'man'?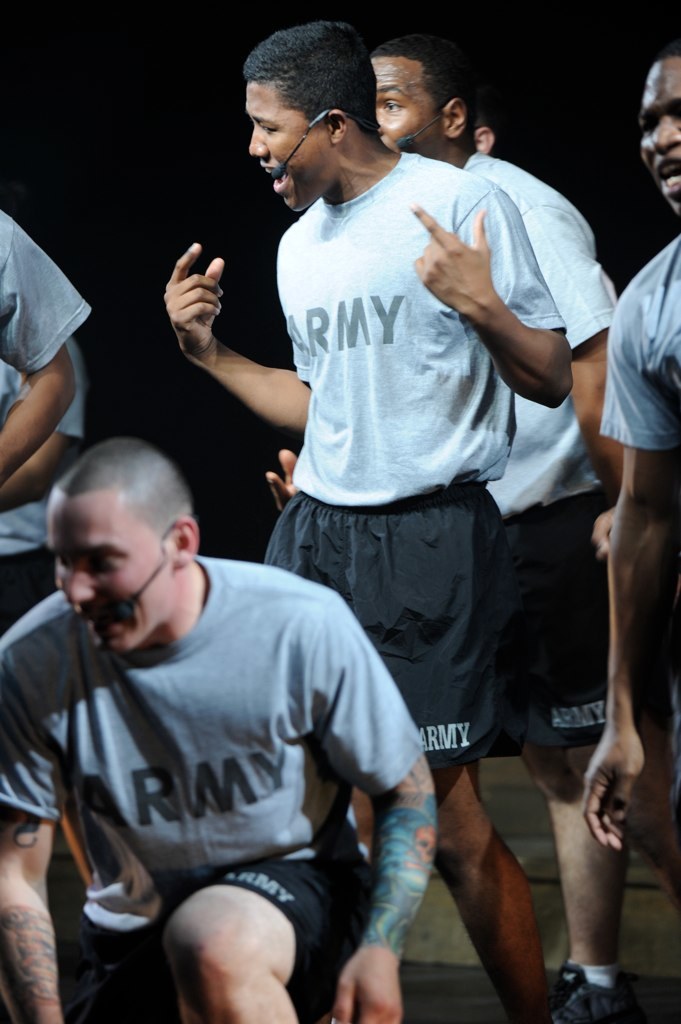
582,23,680,852
